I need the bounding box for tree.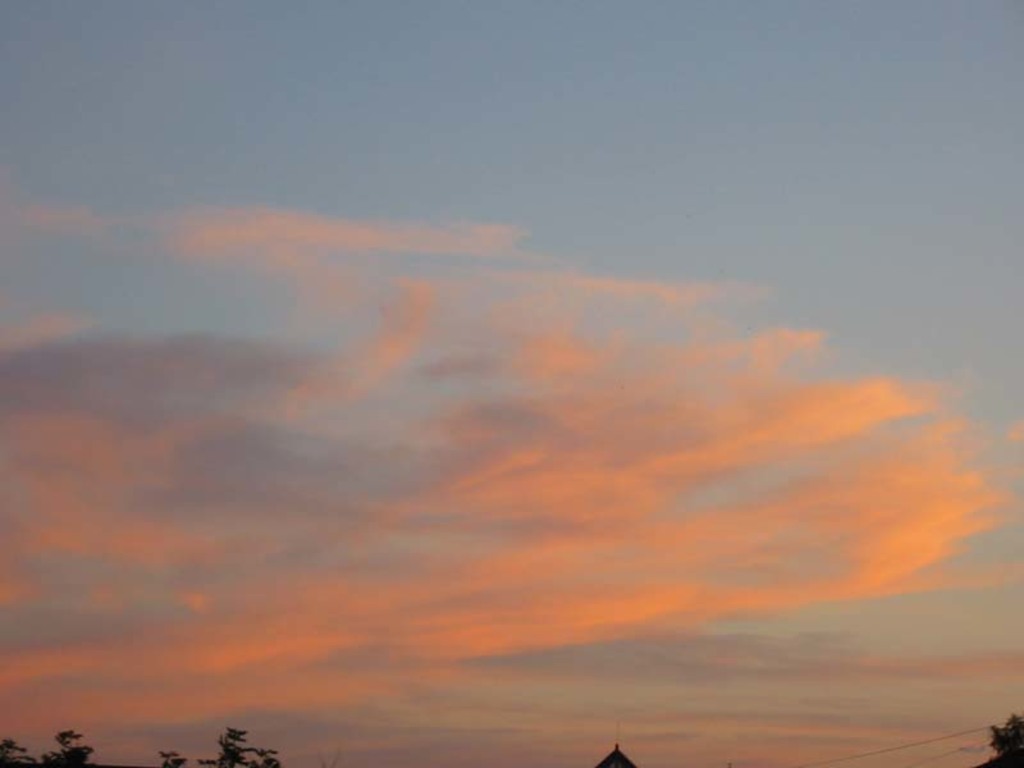
Here it is: pyautogui.locateOnScreen(988, 710, 1023, 767).
